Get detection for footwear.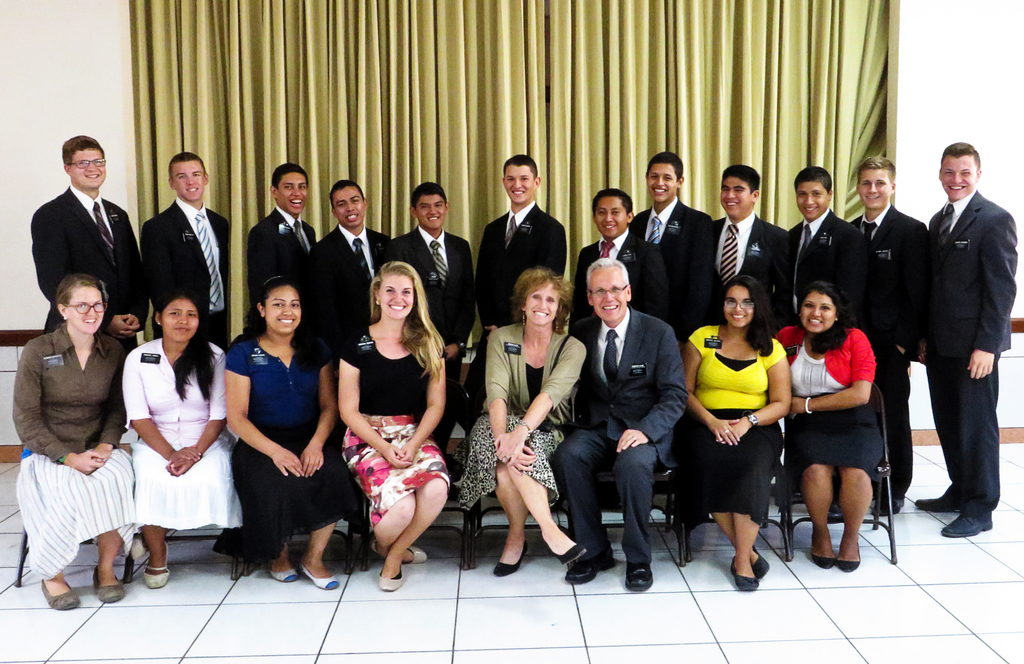
Detection: box(38, 573, 80, 610).
